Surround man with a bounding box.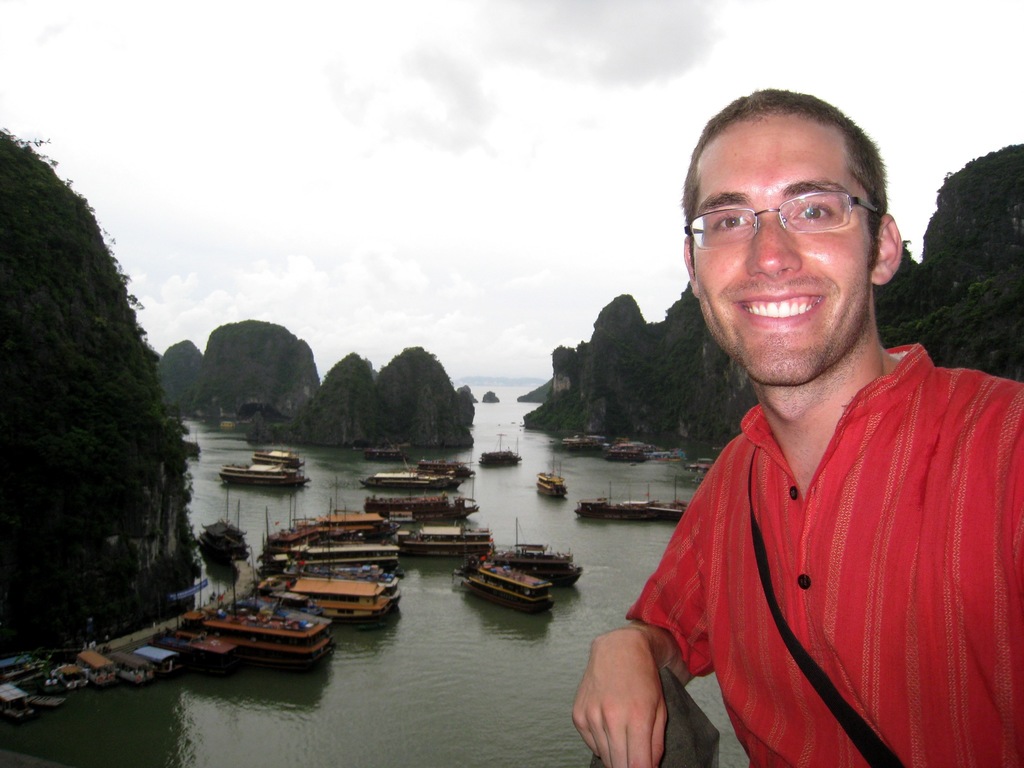
[579,92,1012,764].
